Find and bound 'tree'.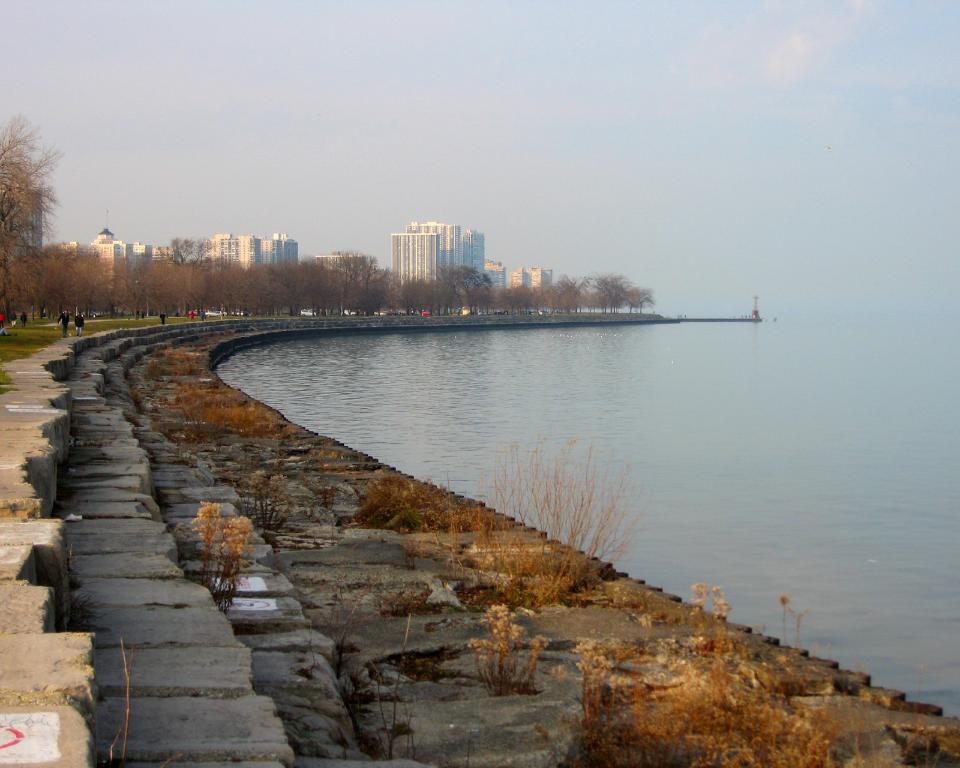
Bound: locate(0, 115, 63, 260).
